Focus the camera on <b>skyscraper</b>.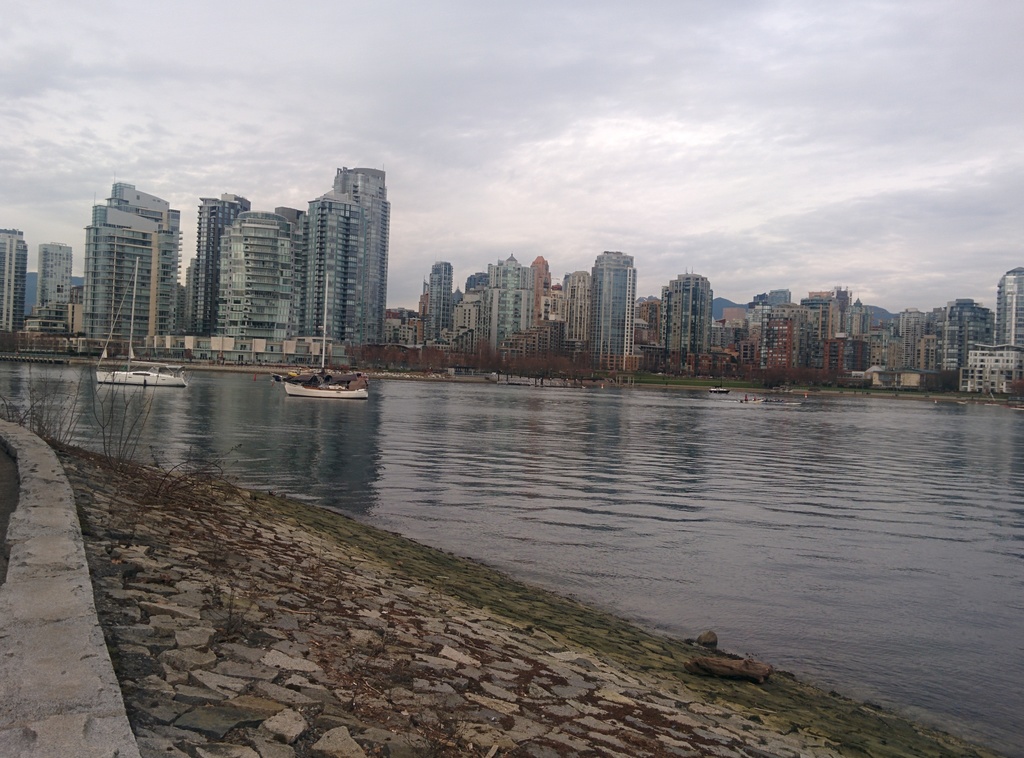
Focus region: (x1=652, y1=271, x2=714, y2=362).
